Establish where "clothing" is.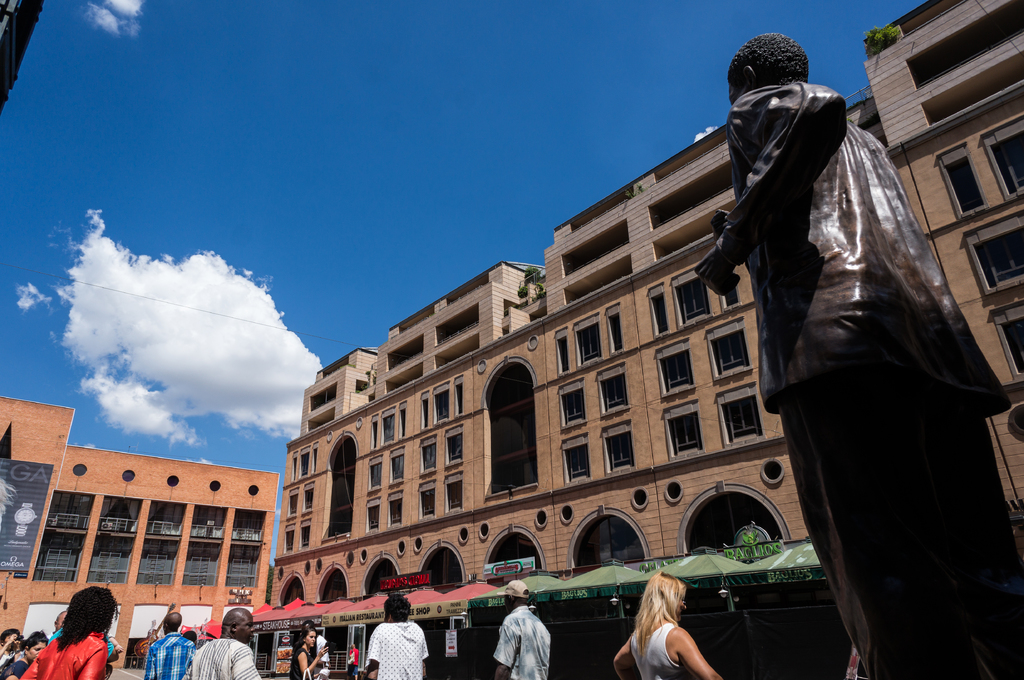
Established at bbox(312, 633, 330, 677).
